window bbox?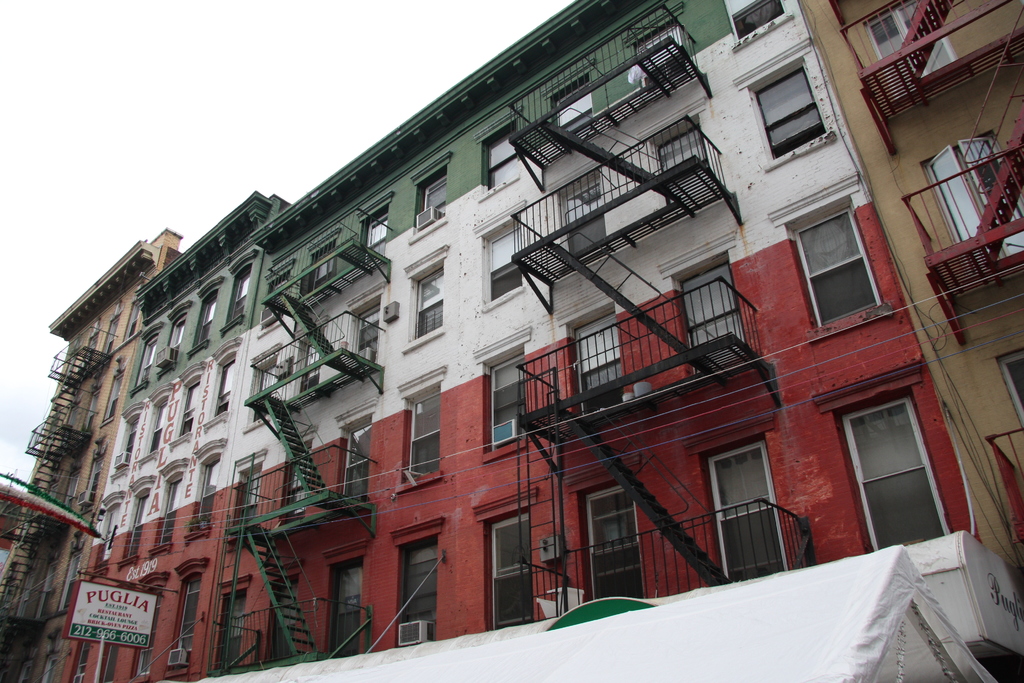
[67,641,93,682]
